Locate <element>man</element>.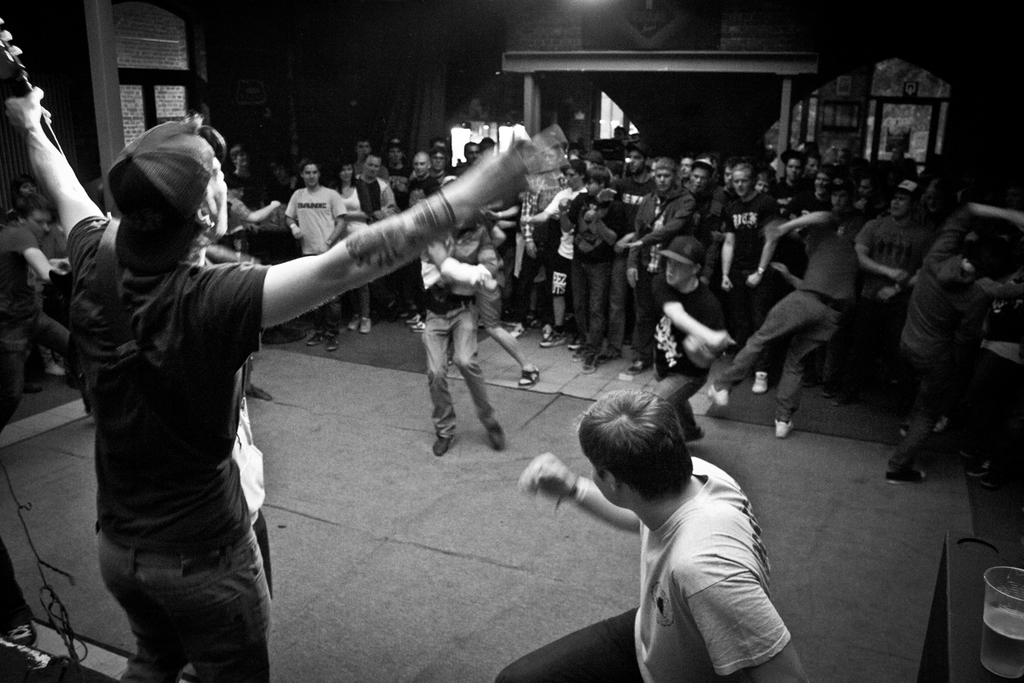
Bounding box: box=[548, 379, 823, 670].
